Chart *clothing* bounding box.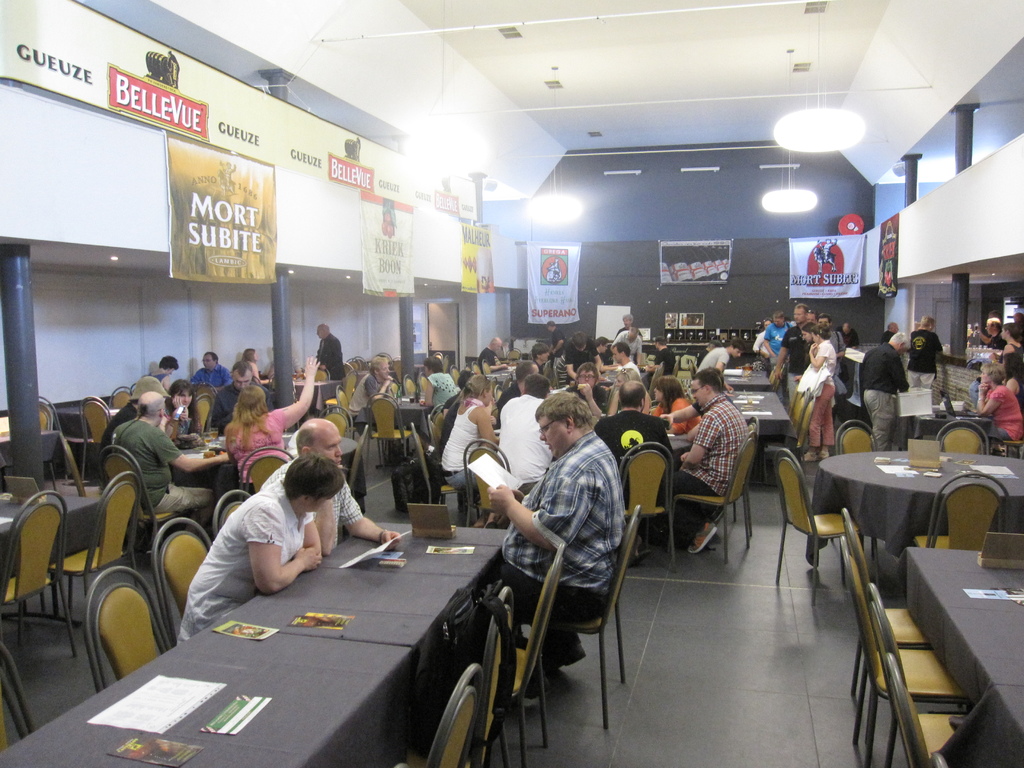
Charted: pyautogui.locateOnScreen(107, 413, 225, 528).
